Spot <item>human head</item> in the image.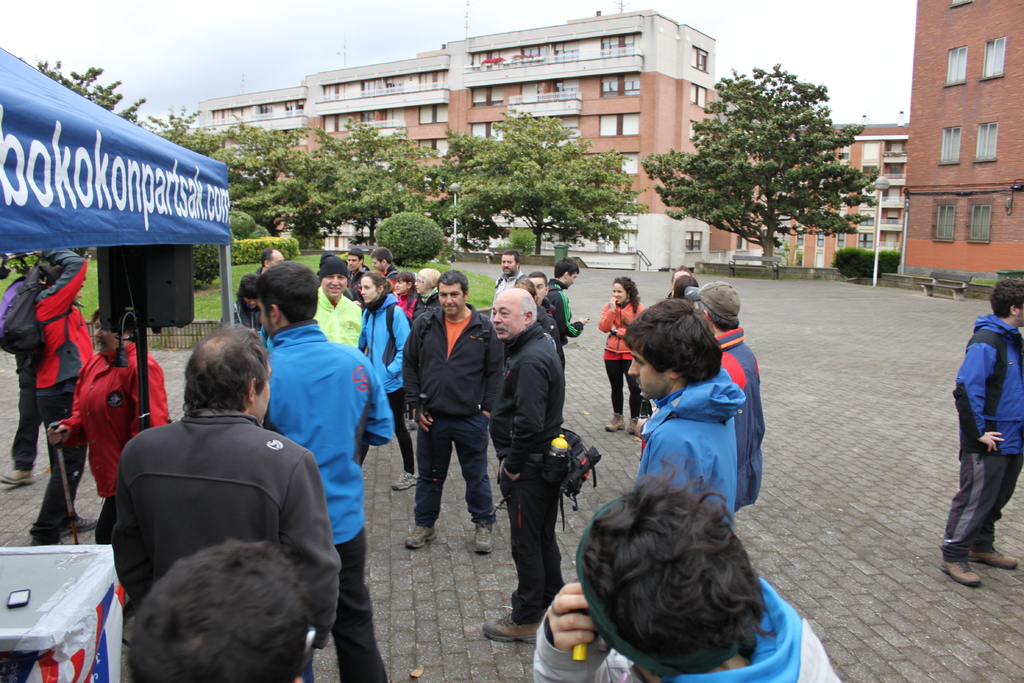
<item>human head</item> found at <region>259, 248, 284, 273</region>.
